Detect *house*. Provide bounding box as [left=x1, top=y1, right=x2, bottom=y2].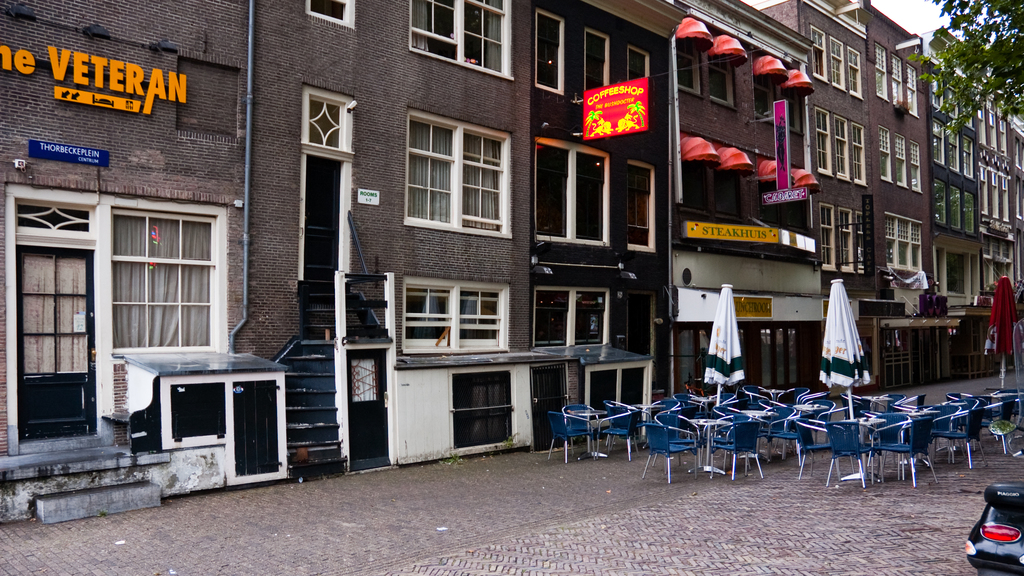
[left=0, top=0, right=539, bottom=528].
